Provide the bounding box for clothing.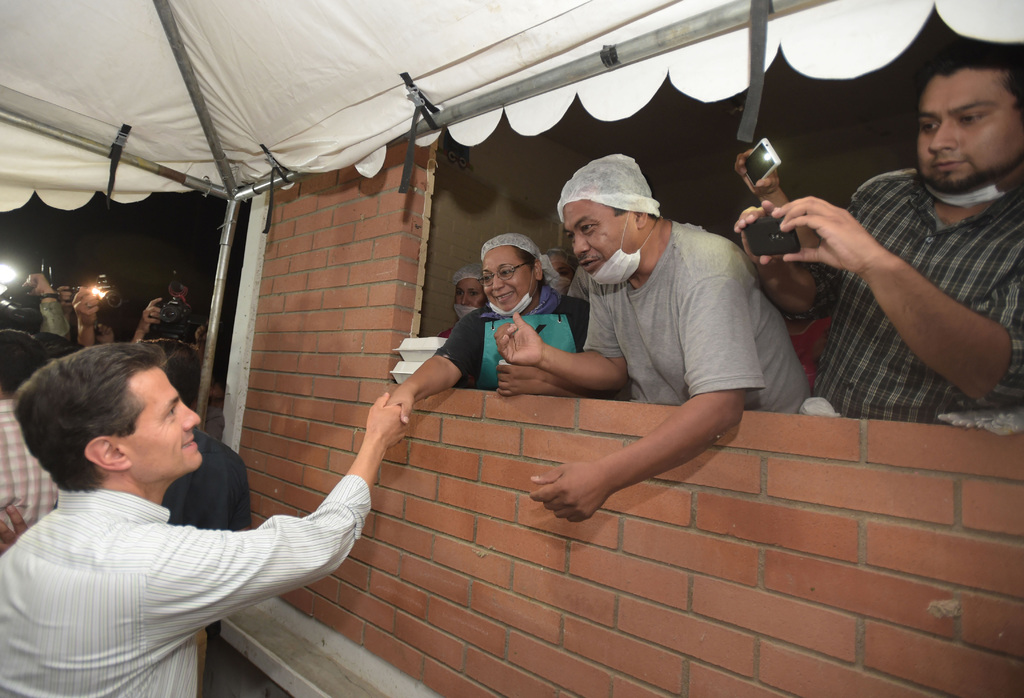
[left=804, top=153, right=1023, bottom=412].
